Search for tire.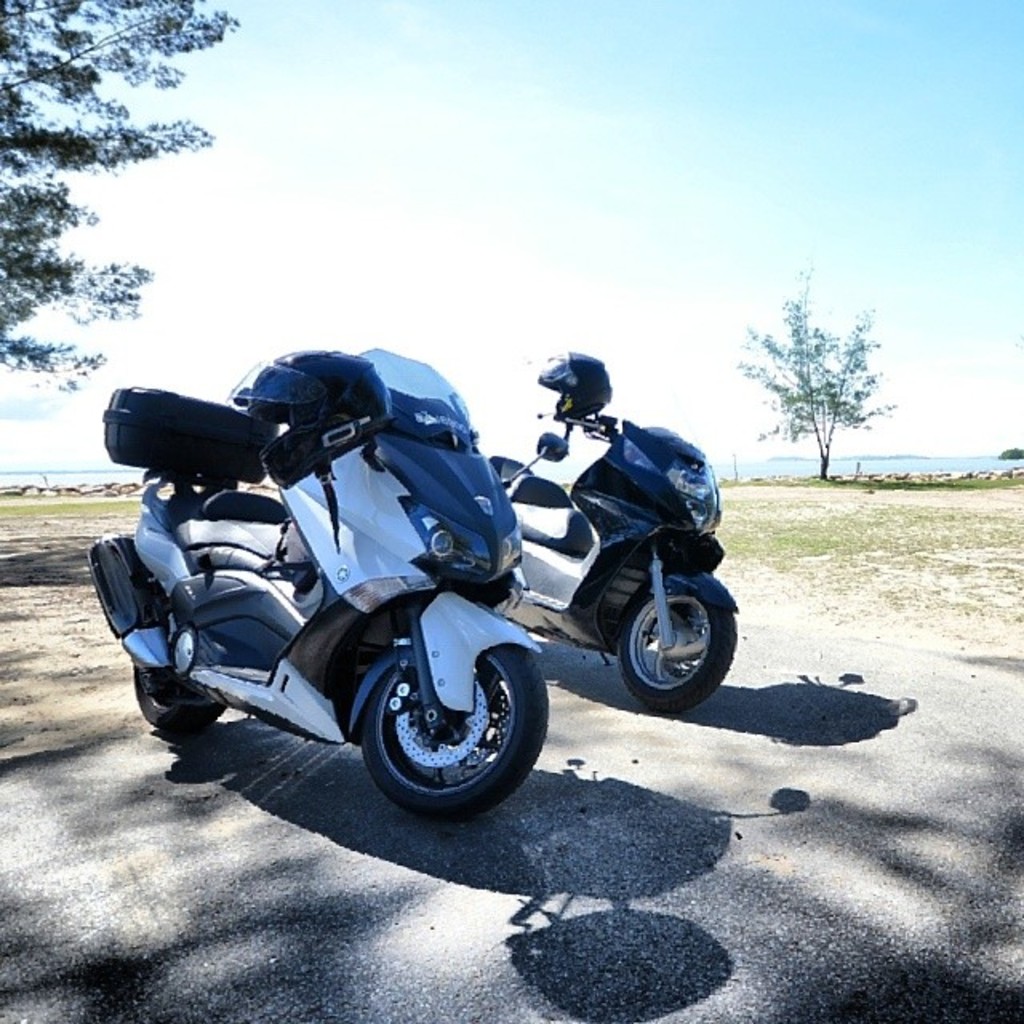
Found at box=[342, 608, 542, 821].
